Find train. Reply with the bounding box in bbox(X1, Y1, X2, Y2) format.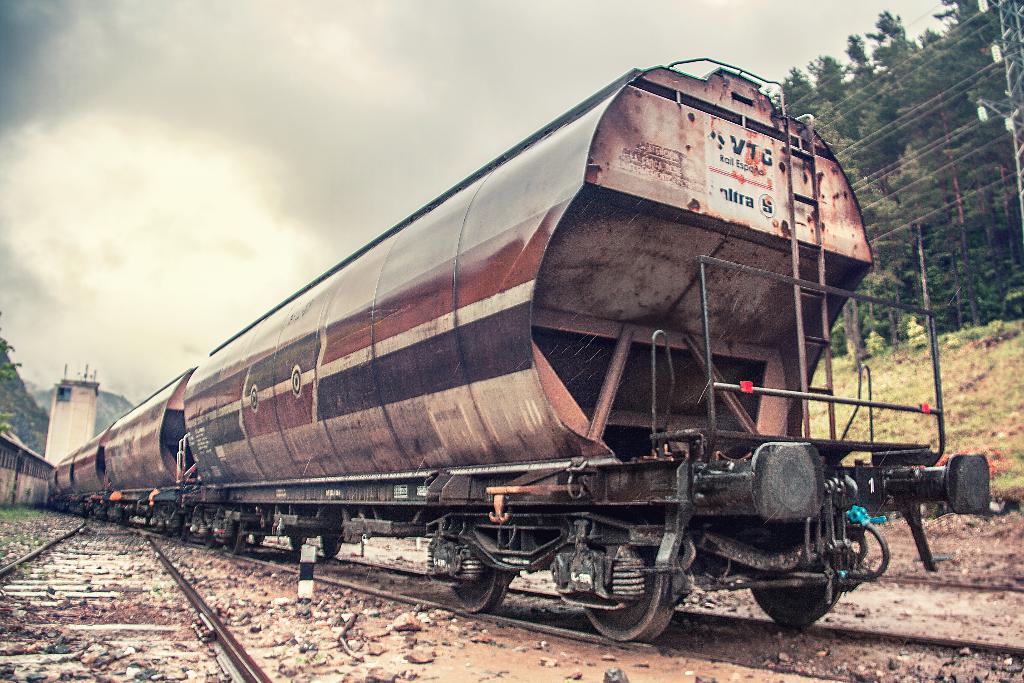
bbox(45, 54, 988, 646).
